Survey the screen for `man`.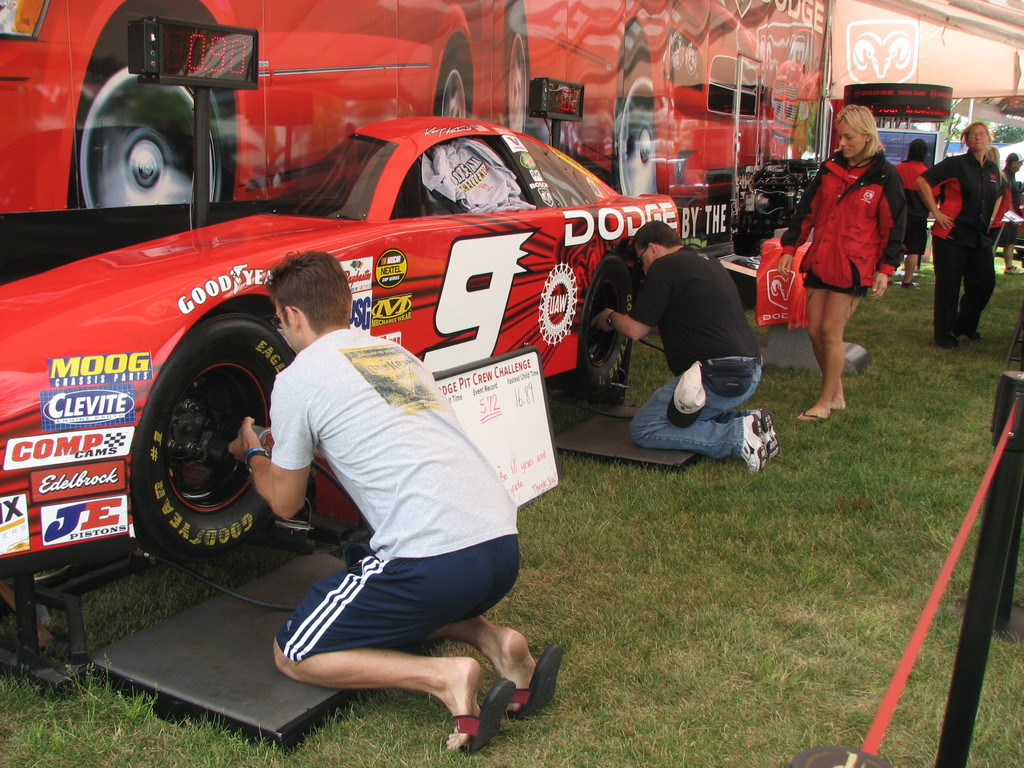
Survey found: x1=220 y1=254 x2=542 y2=730.
